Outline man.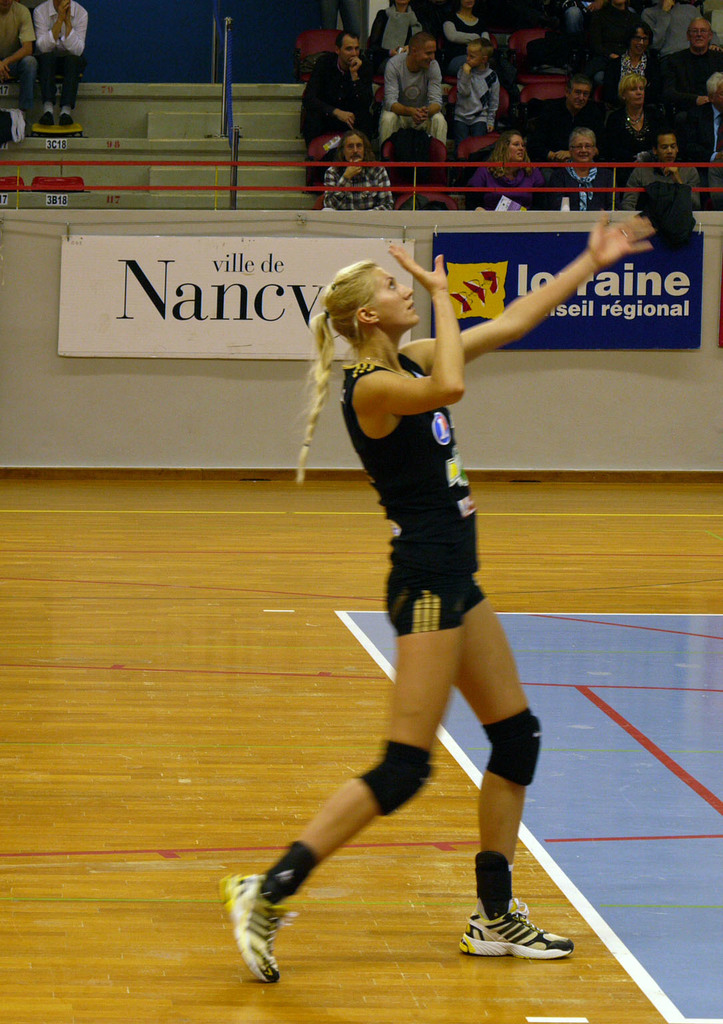
Outline: rect(623, 125, 704, 209).
